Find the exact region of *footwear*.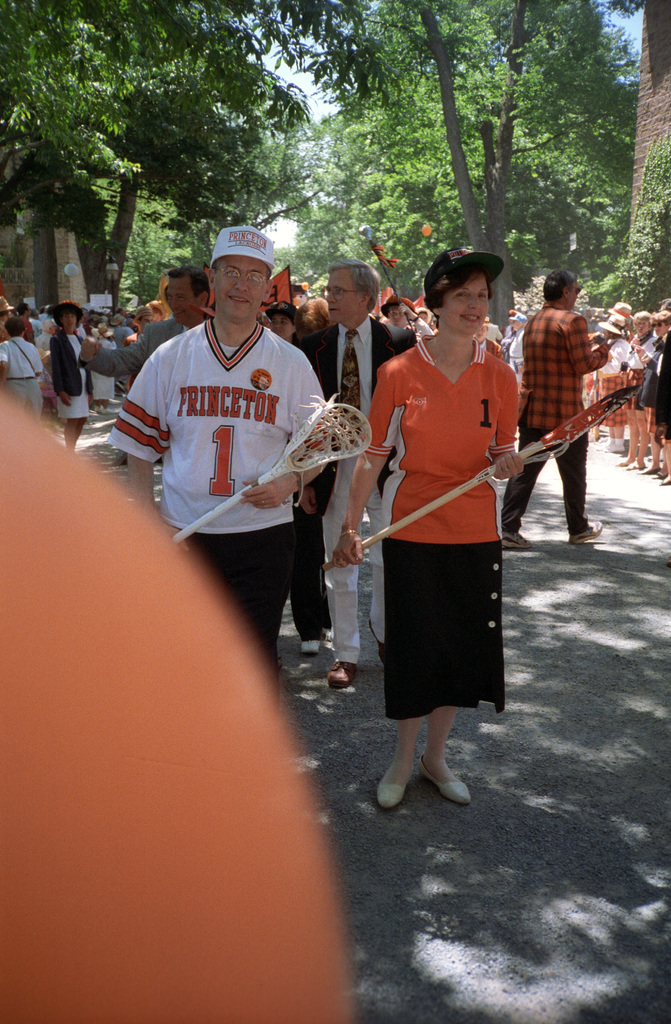
Exact region: bbox(565, 514, 606, 548).
